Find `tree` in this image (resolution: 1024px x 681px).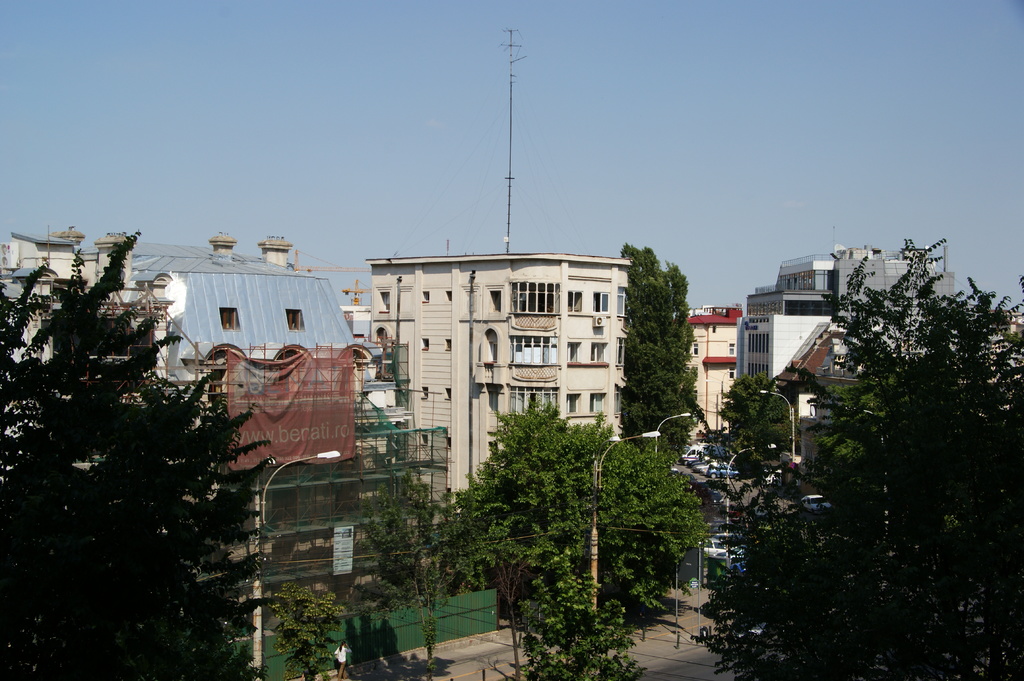
x1=0, y1=225, x2=287, y2=678.
